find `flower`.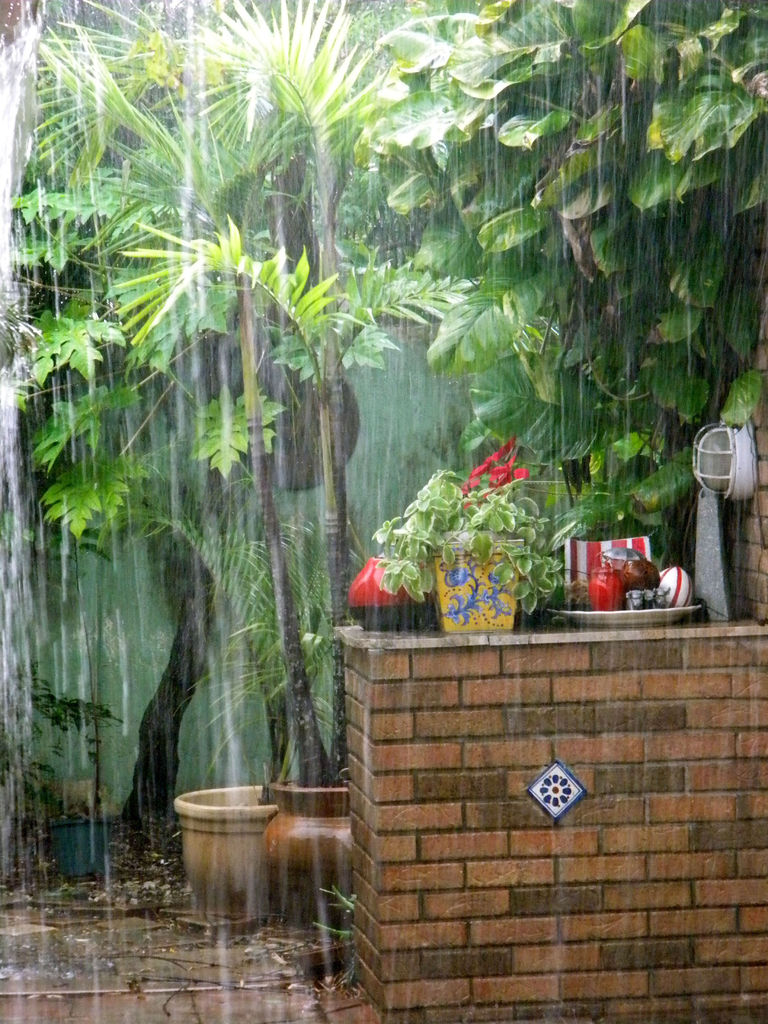
pyautogui.locateOnScreen(358, 540, 433, 618).
